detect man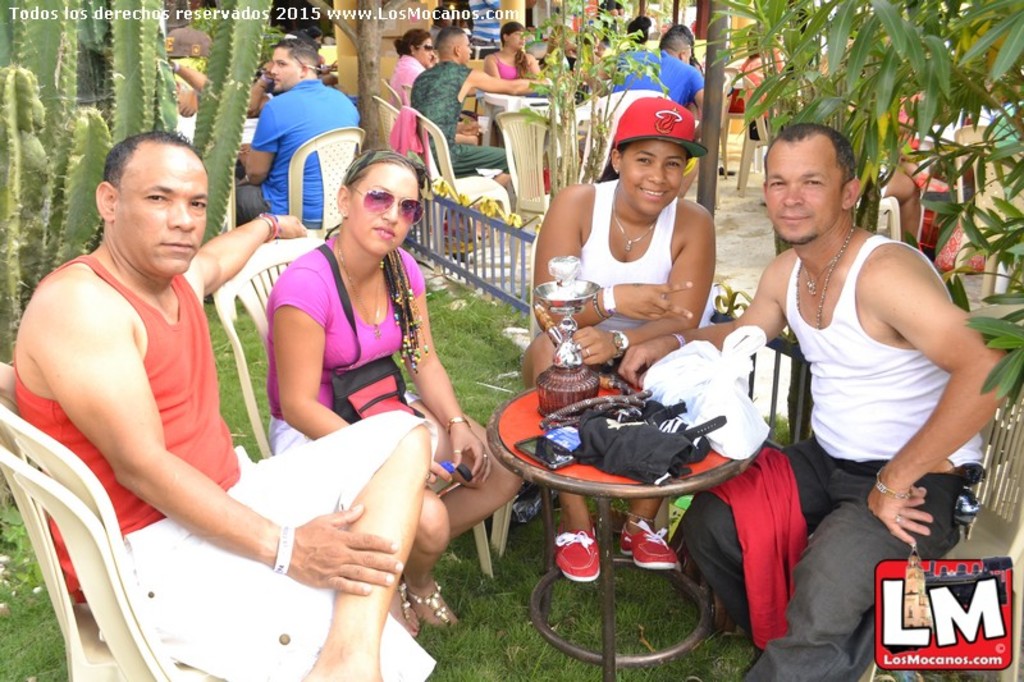
l=32, t=125, r=463, b=679
